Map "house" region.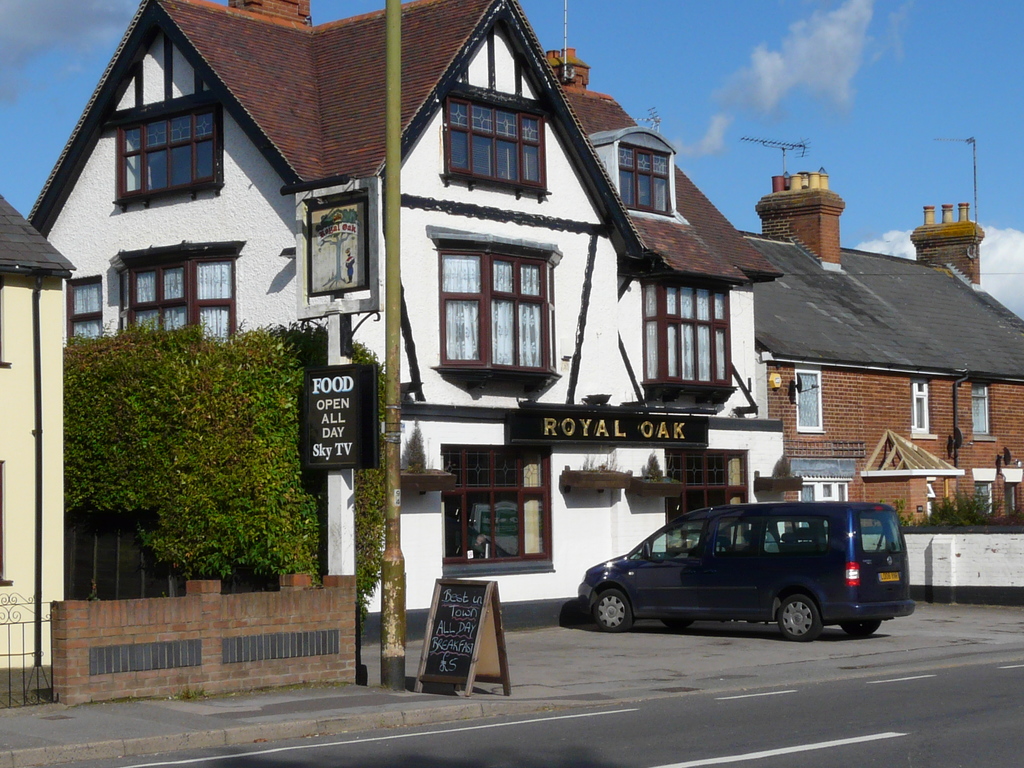
Mapped to (x1=755, y1=139, x2=1023, y2=525).
